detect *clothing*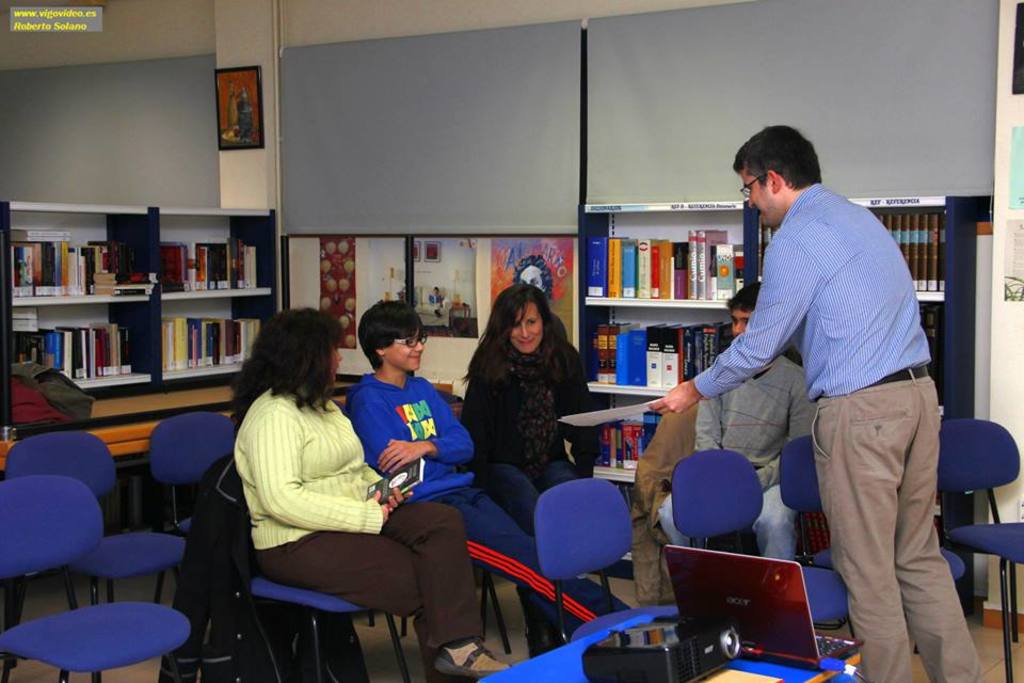
693, 168, 1002, 682
